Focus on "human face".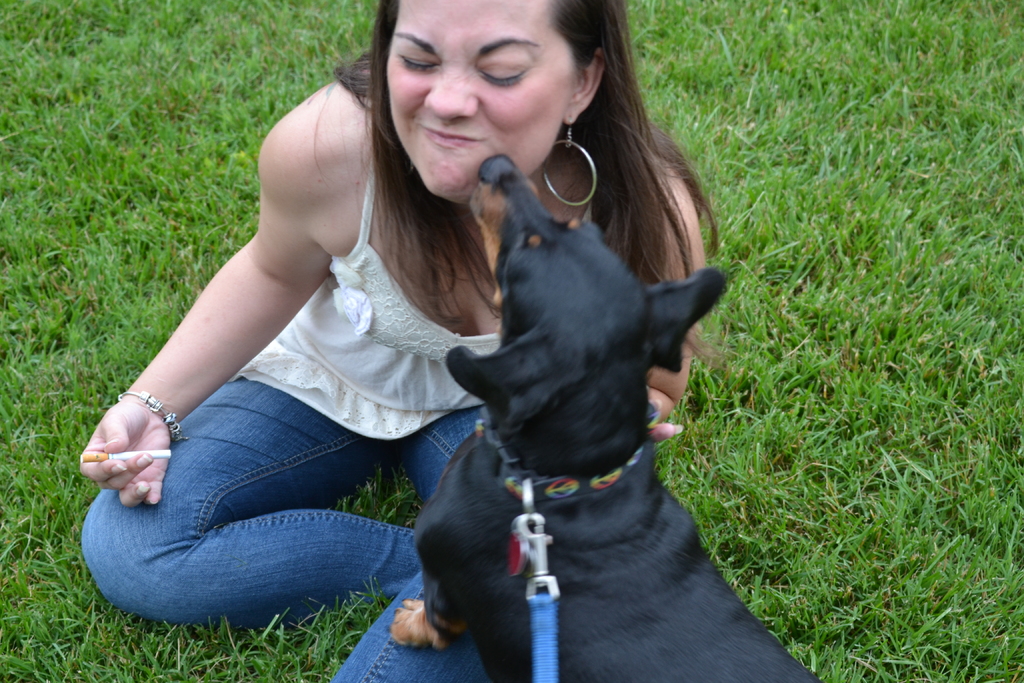
Focused at box=[386, 0, 578, 201].
